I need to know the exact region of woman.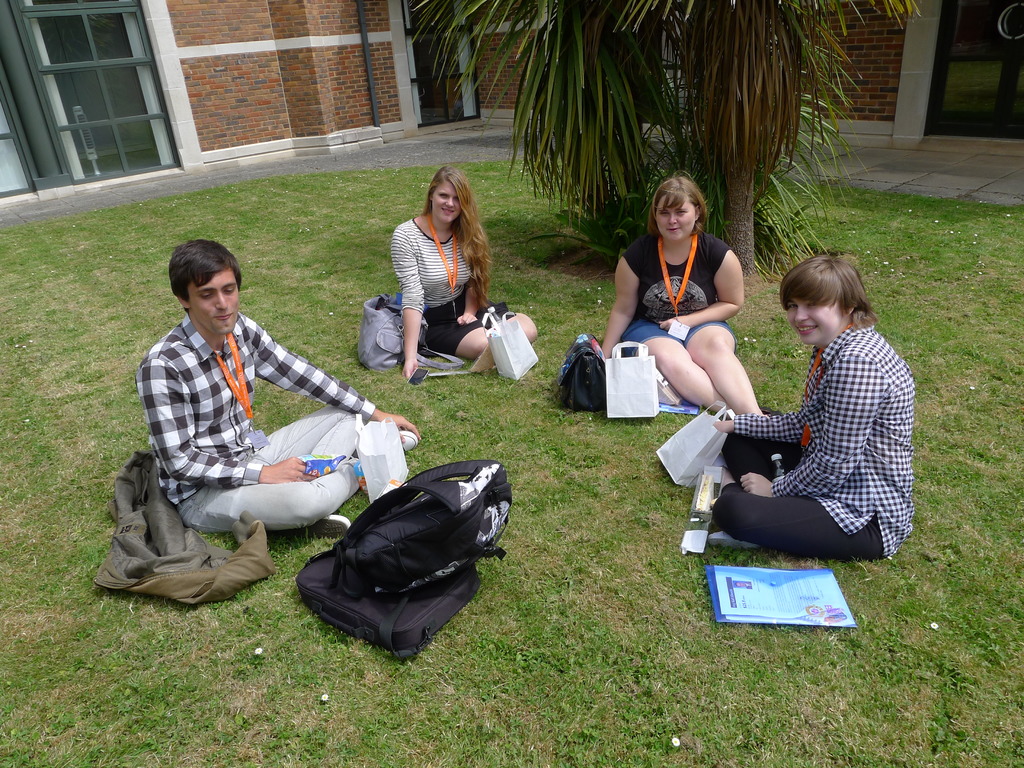
Region: BBox(600, 169, 772, 418).
